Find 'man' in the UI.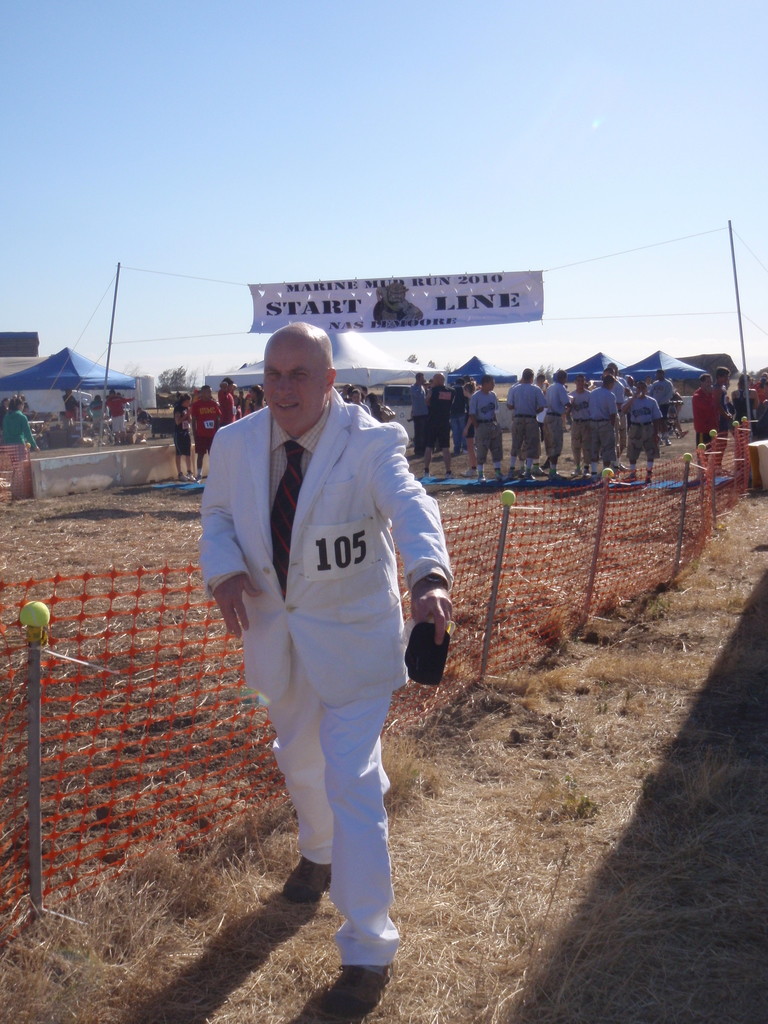
UI element at (x1=717, y1=365, x2=735, y2=477).
